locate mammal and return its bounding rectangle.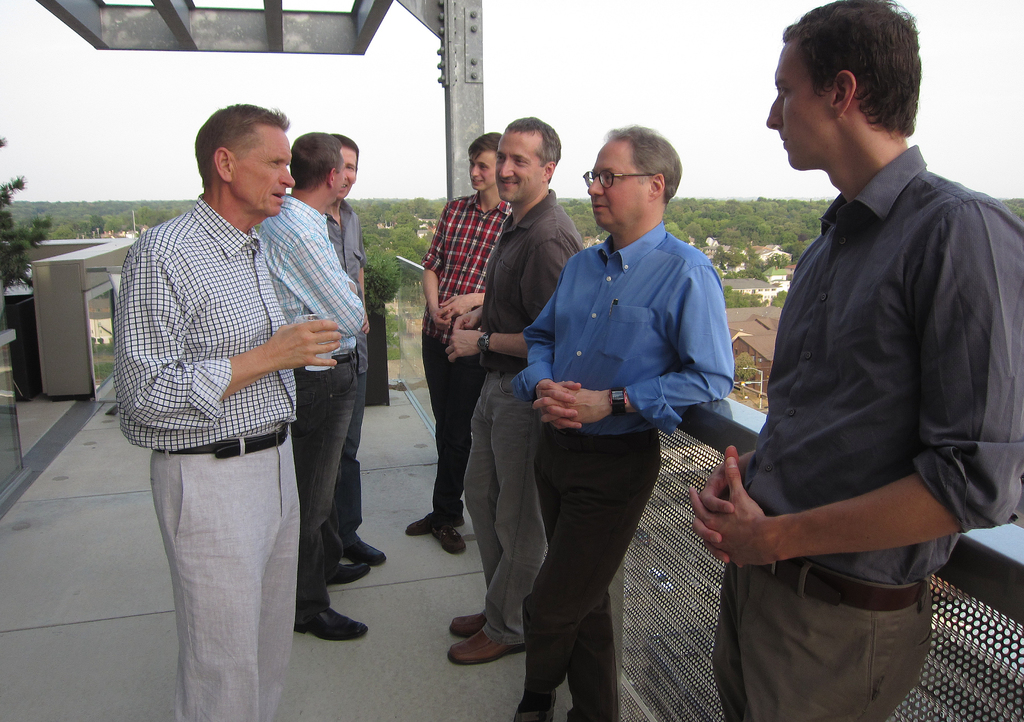
pyautogui.locateOnScreen(449, 113, 583, 667).
